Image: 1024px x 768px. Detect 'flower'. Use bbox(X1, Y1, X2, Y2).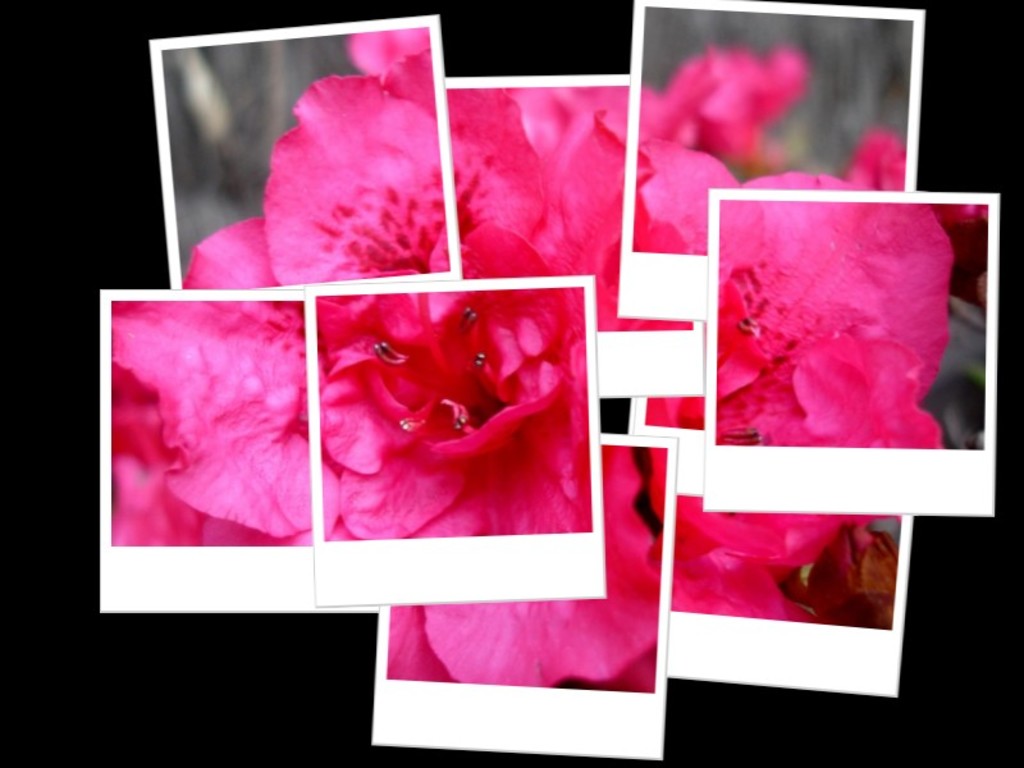
bbox(388, 443, 664, 692).
